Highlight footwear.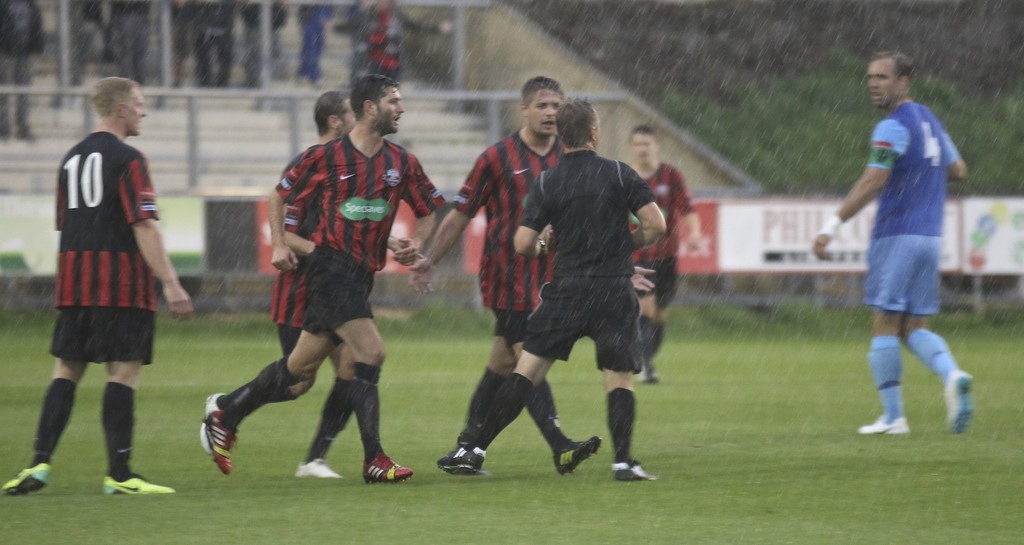
Highlighted region: {"x1": 945, "y1": 368, "x2": 977, "y2": 434}.
